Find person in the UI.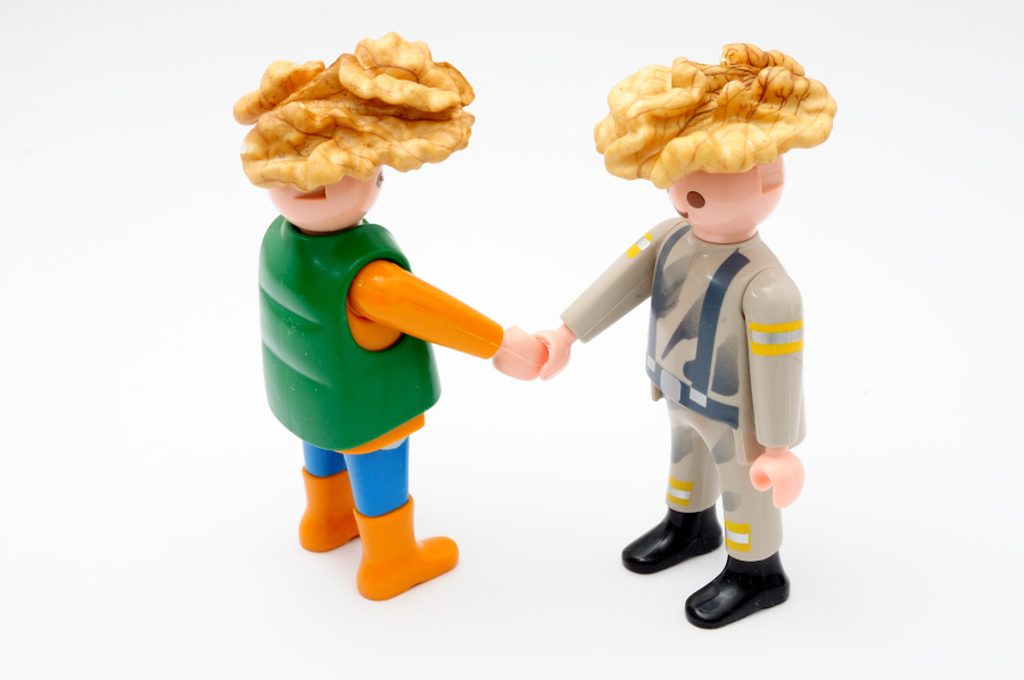
UI element at Rect(545, 17, 831, 639).
